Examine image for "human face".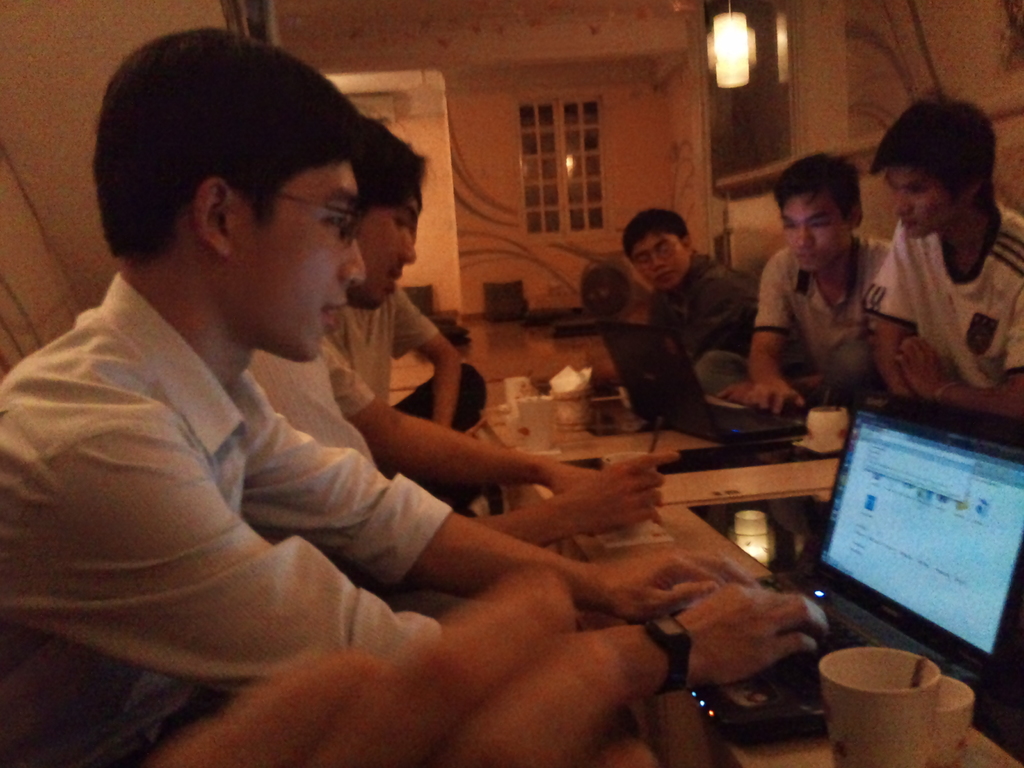
Examination result: bbox=[359, 191, 426, 310].
